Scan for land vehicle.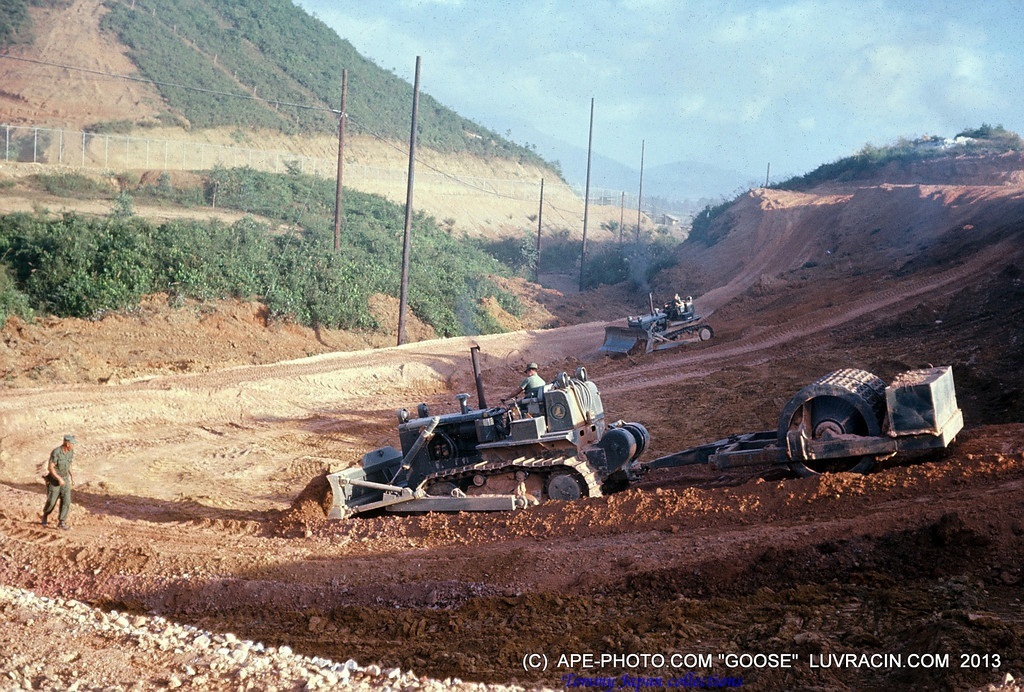
Scan result: Rect(599, 292, 714, 357).
